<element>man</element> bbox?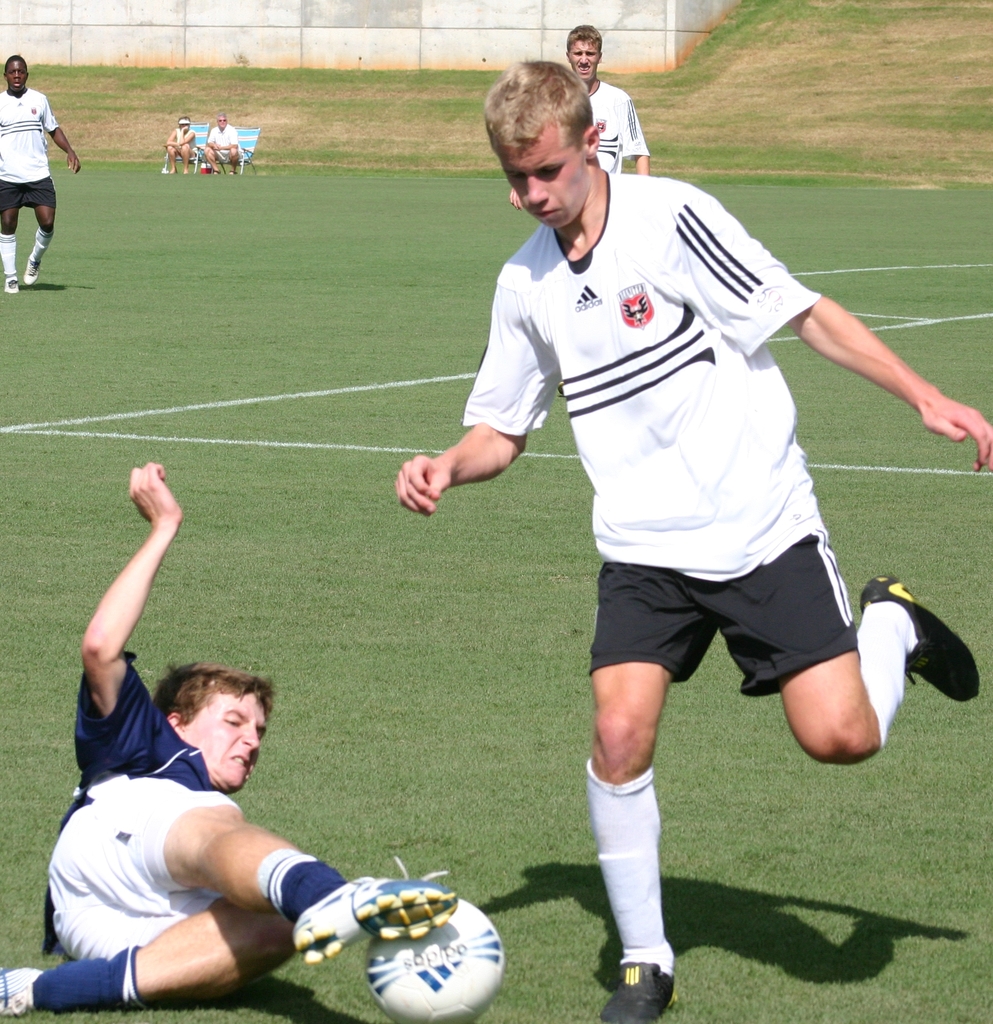
[566,23,646,172]
